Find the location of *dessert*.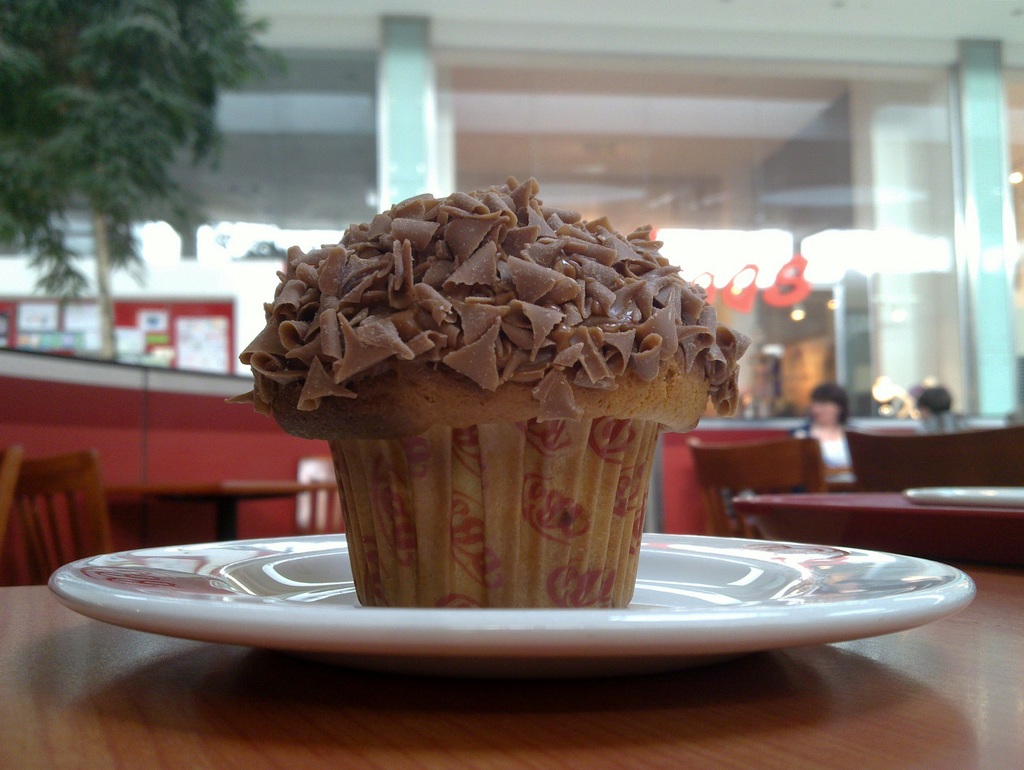
Location: crop(241, 190, 743, 586).
